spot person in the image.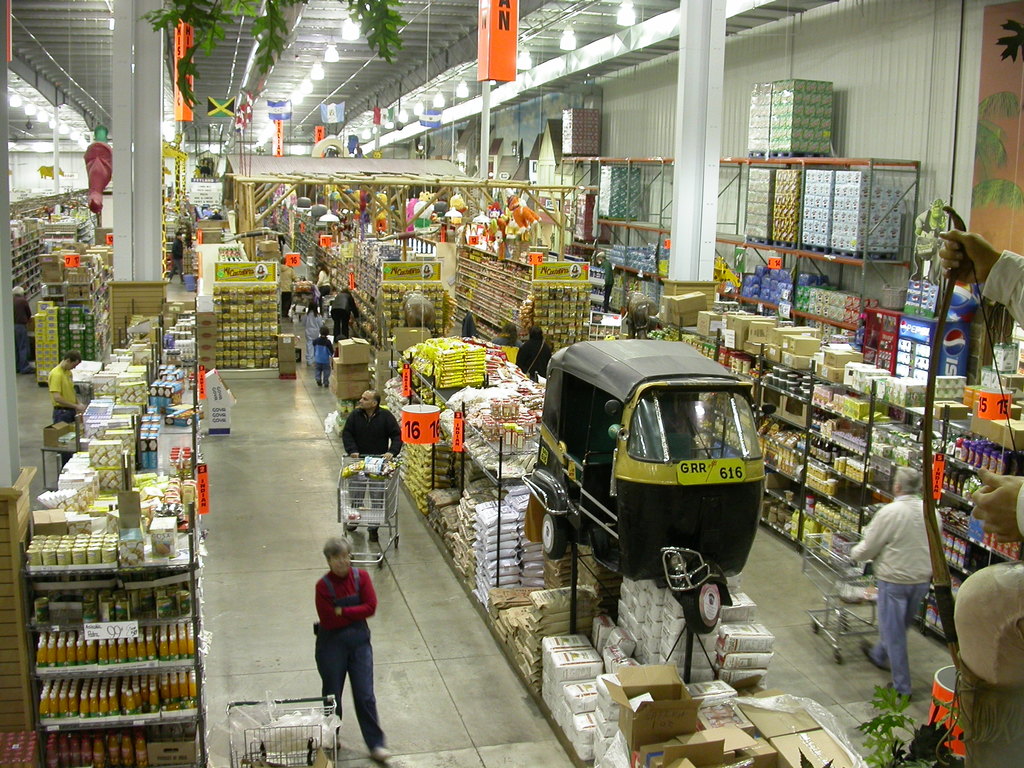
person found at rect(314, 266, 331, 292).
